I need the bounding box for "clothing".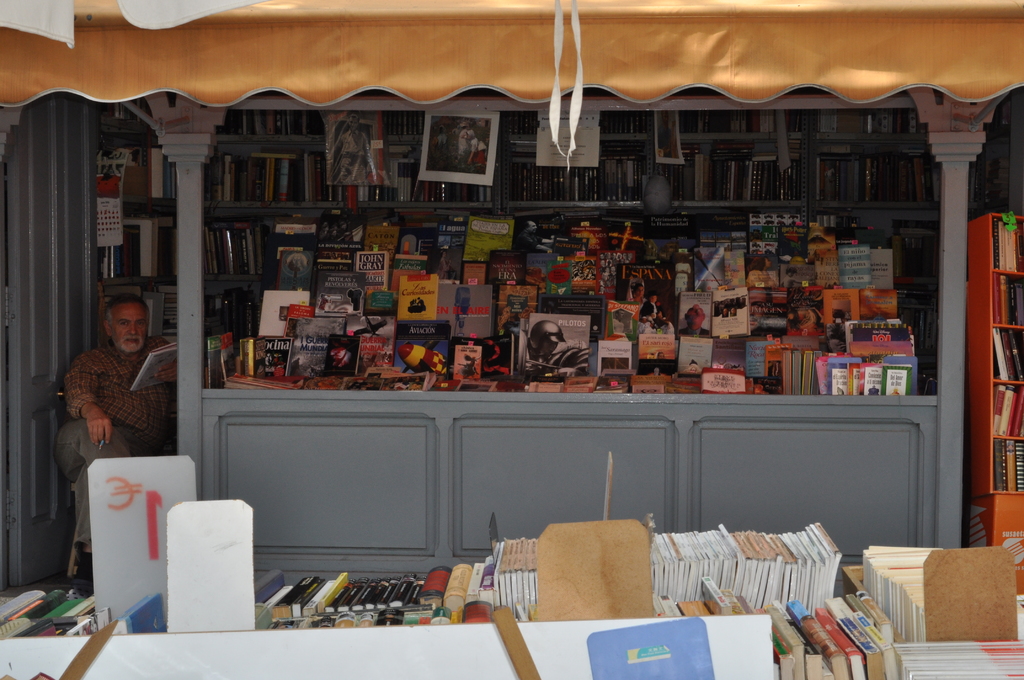
Here it is: select_region(50, 323, 155, 520).
